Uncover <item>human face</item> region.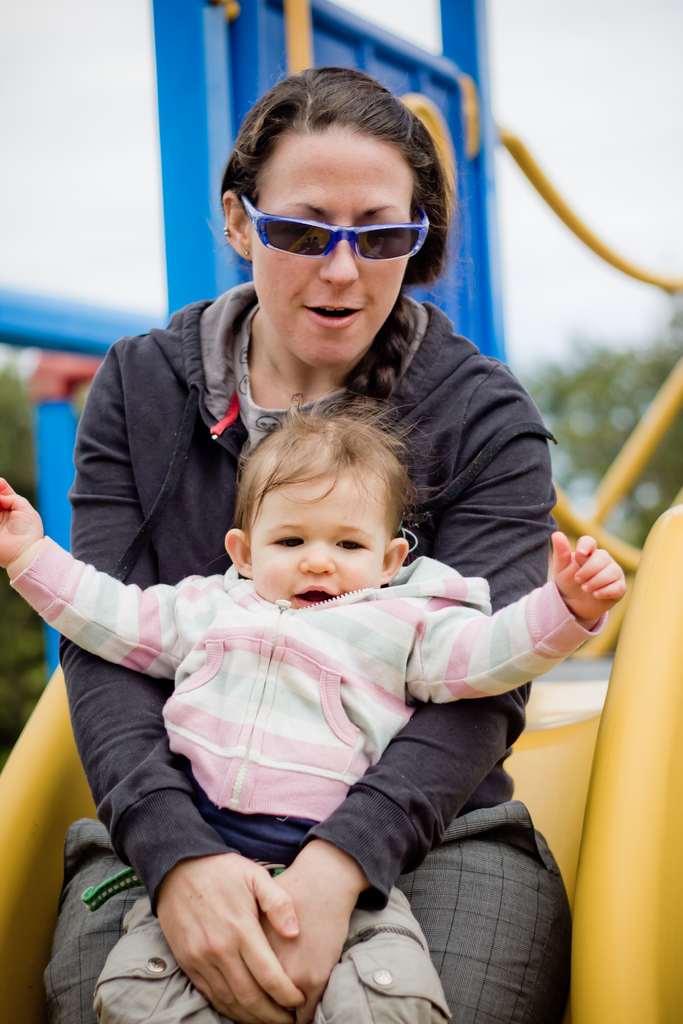
Uncovered: bbox(251, 467, 386, 610).
